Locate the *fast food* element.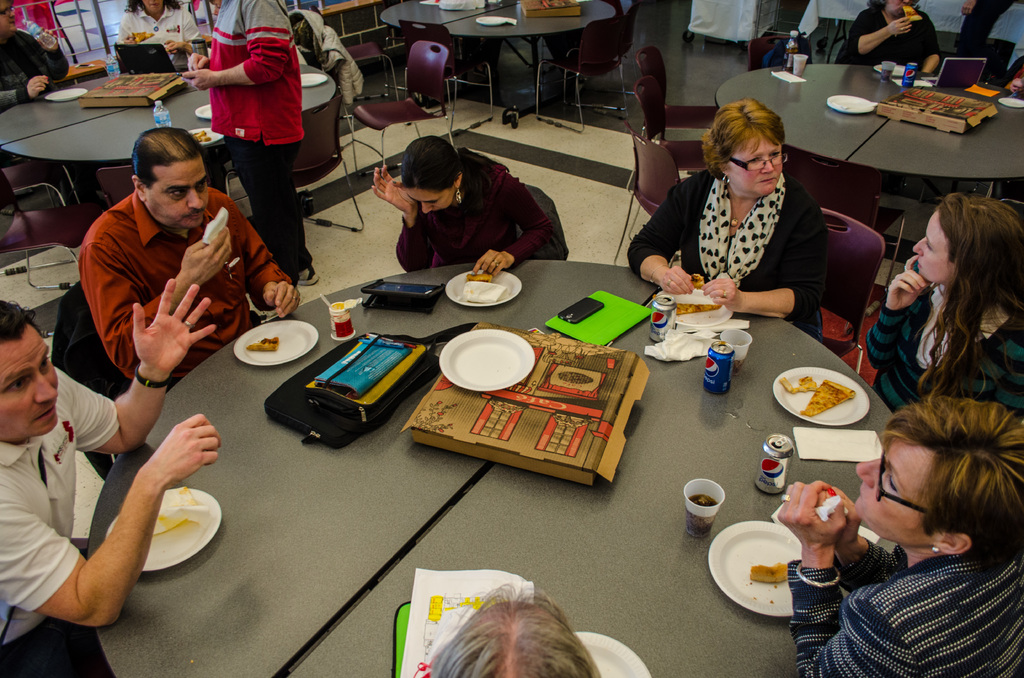
Element bbox: bbox=(900, 3, 921, 25).
